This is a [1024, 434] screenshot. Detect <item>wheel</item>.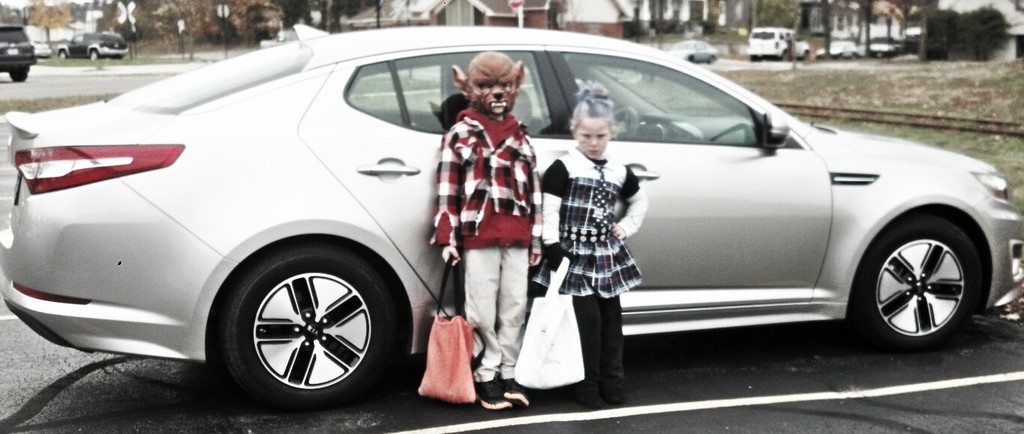
Rect(835, 53, 840, 60).
